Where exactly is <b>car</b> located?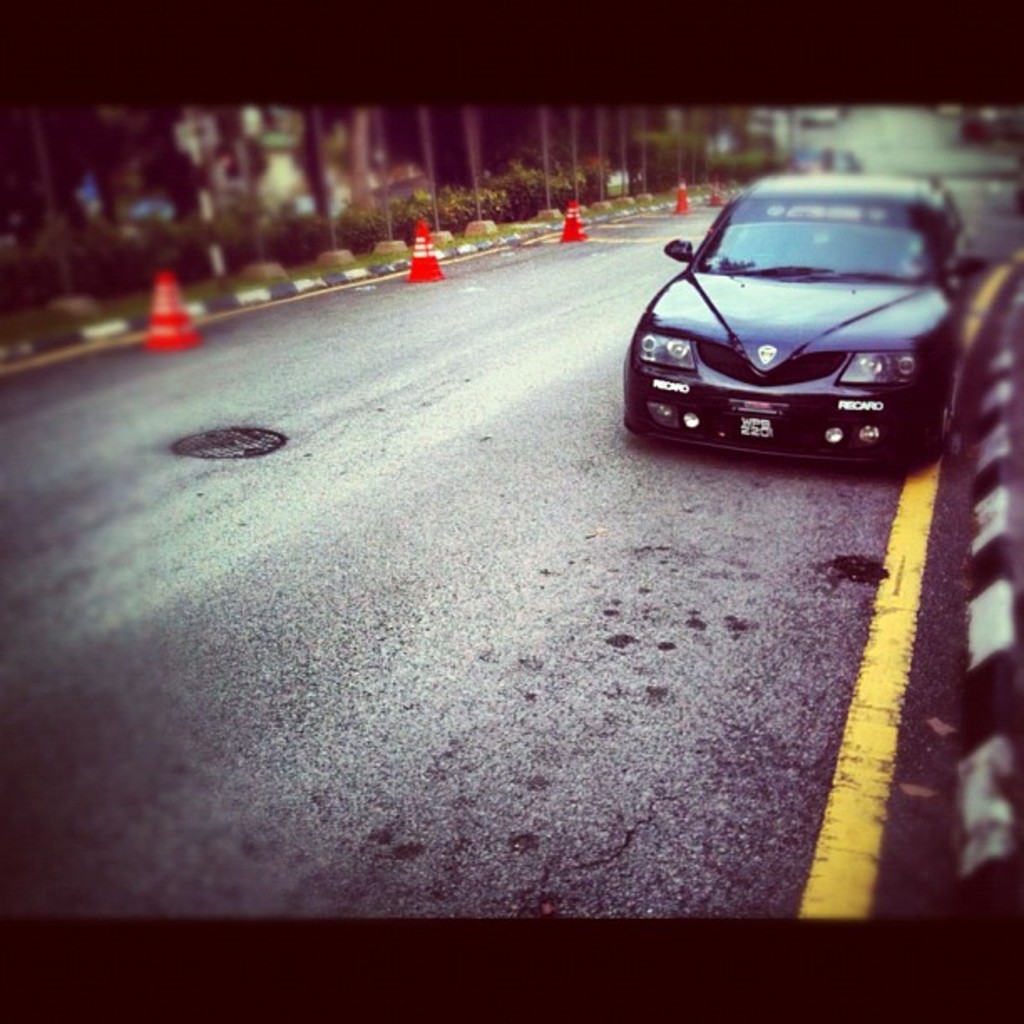
Its bounding box is 619, 152, 974, 462.
